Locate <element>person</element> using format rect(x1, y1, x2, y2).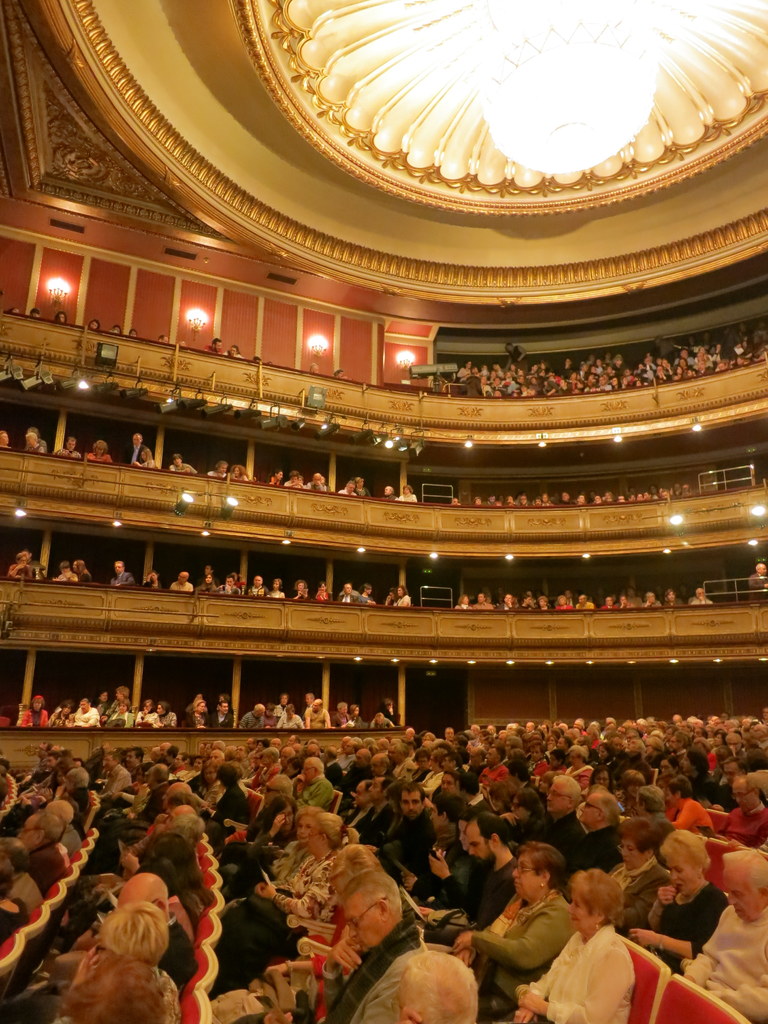
rect(169, 451, 191, 476).
